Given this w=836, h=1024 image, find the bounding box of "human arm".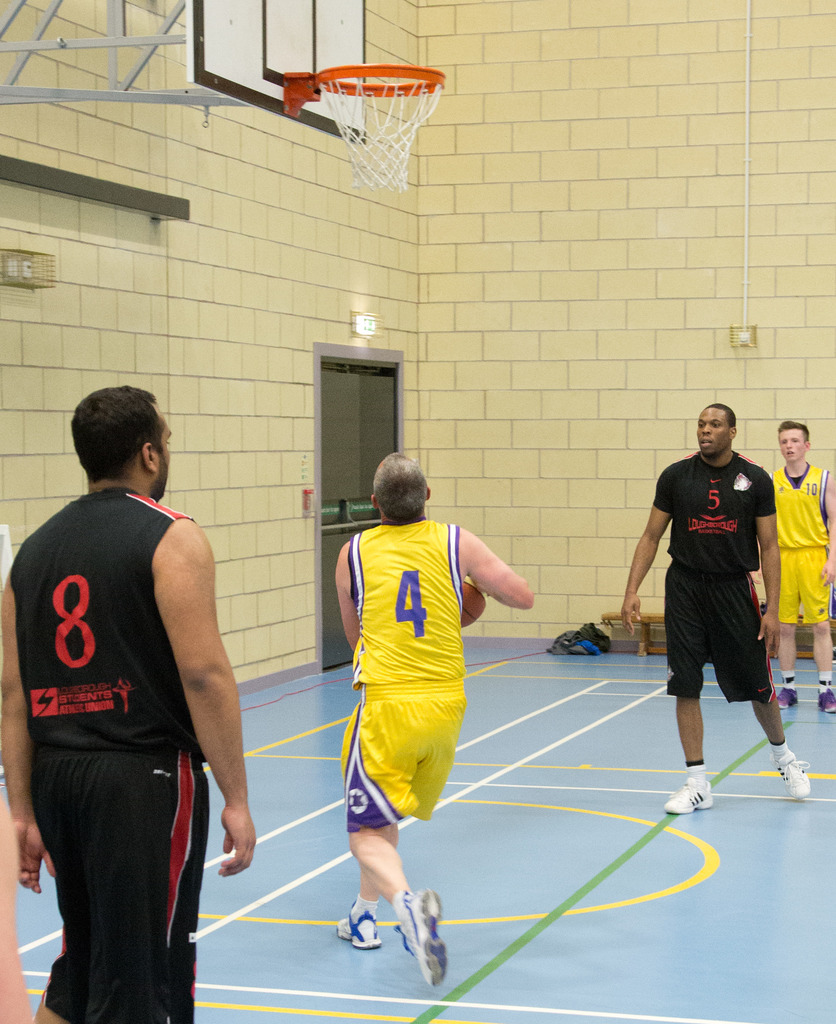
(0,575,55,900).
